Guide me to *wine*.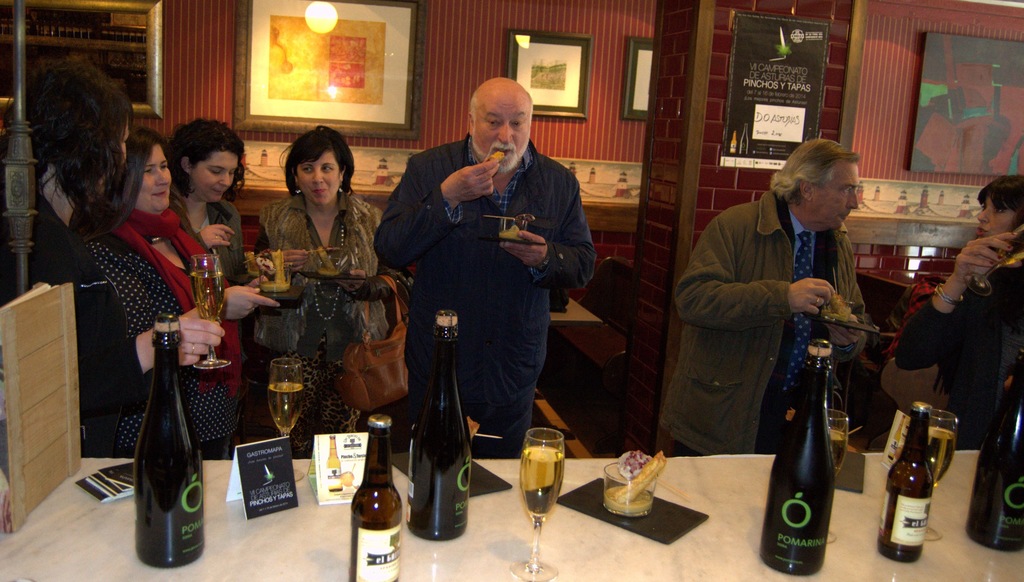
Guidance: pyautogui.locateOnScreen(520, 444, 564, 521).
